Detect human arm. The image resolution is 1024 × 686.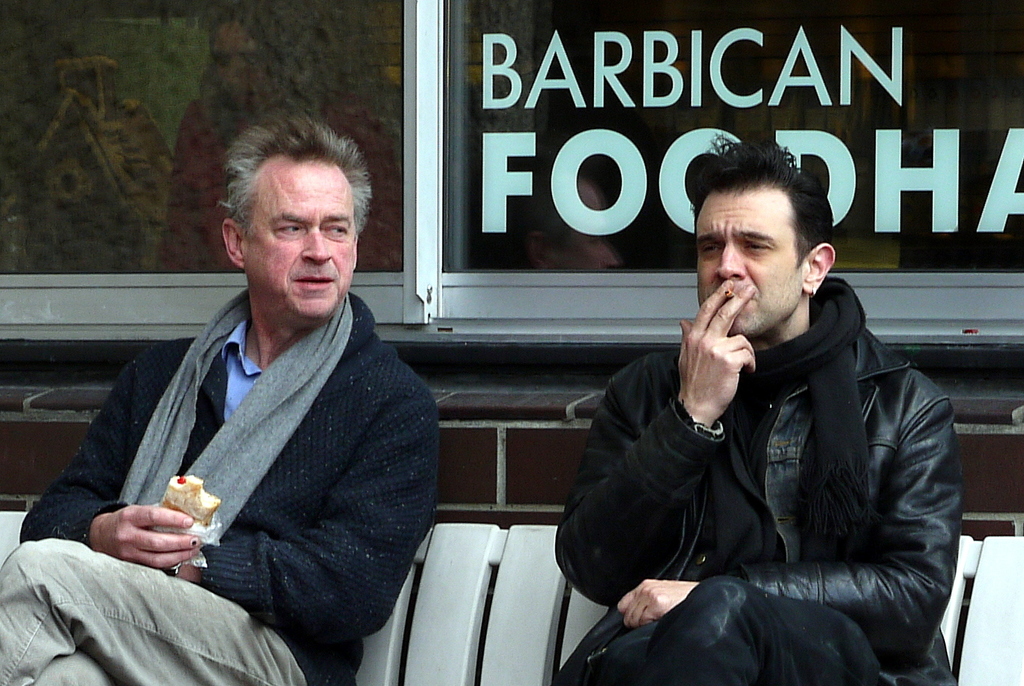
<box>125,361,468,634</box>.
